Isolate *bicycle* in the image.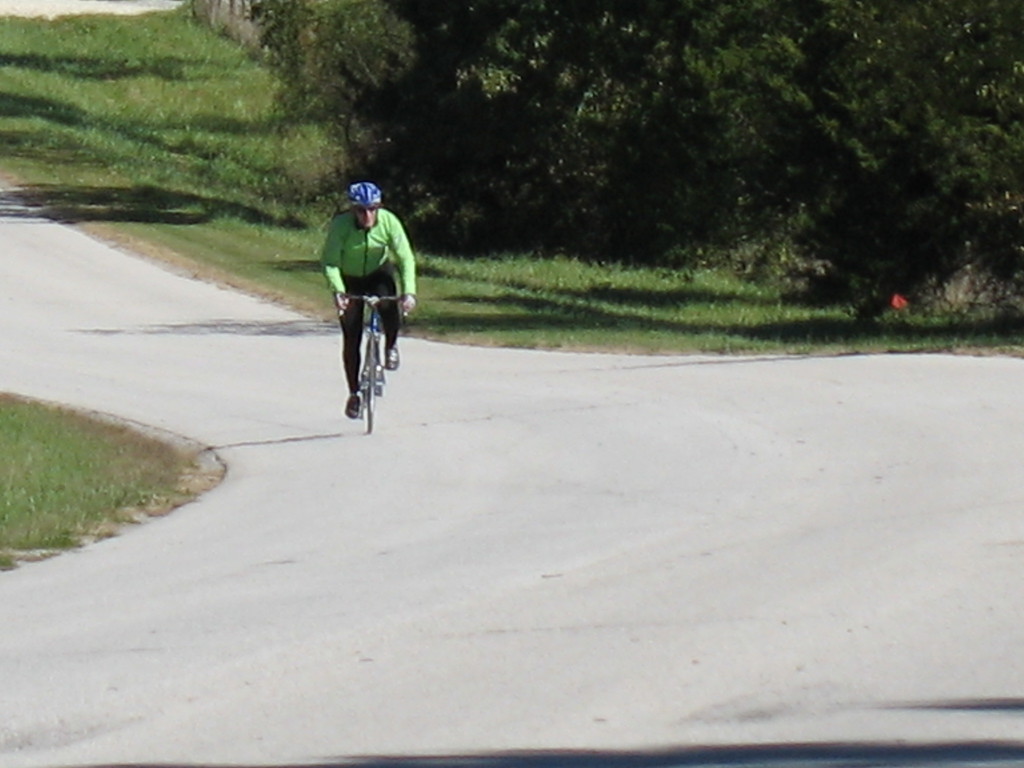
Isolated region: x1=331, y1=280, x2=396, y2=417.
